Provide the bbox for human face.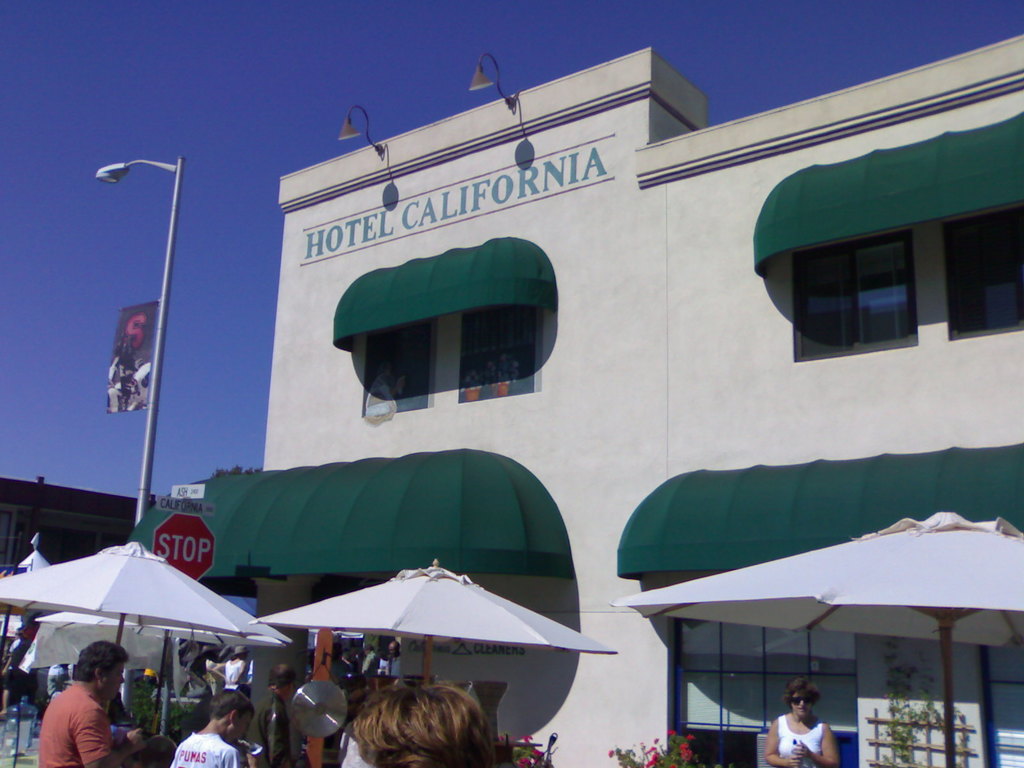
region(102, 662, 126, 701).
